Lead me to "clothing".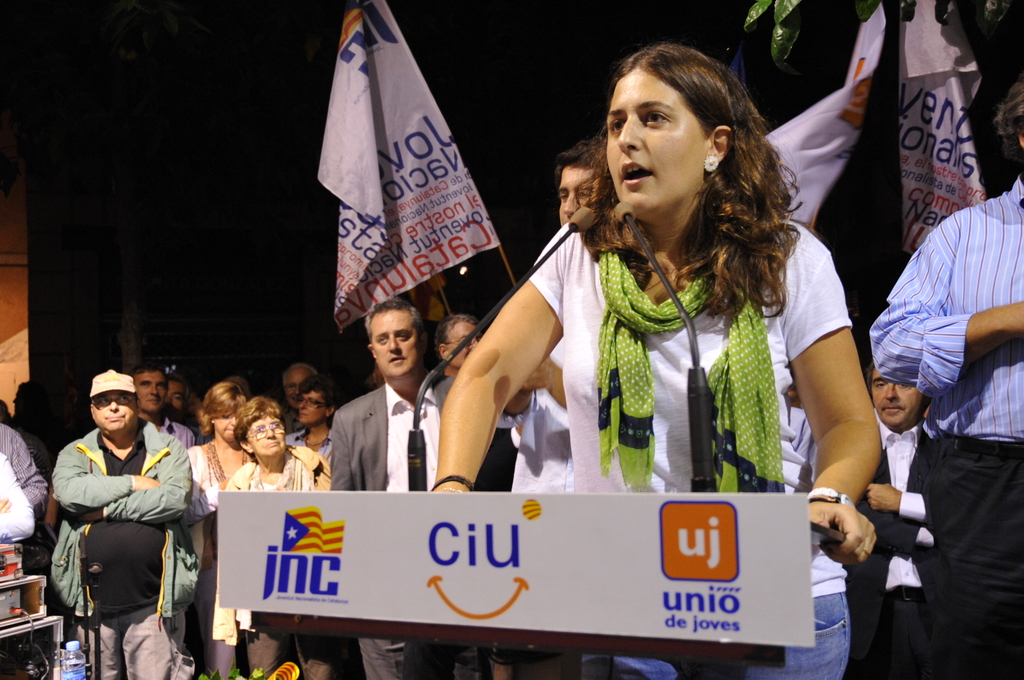
Lead to {"left": 0, "top": 421, "right": 47, "bottom": 508}.
